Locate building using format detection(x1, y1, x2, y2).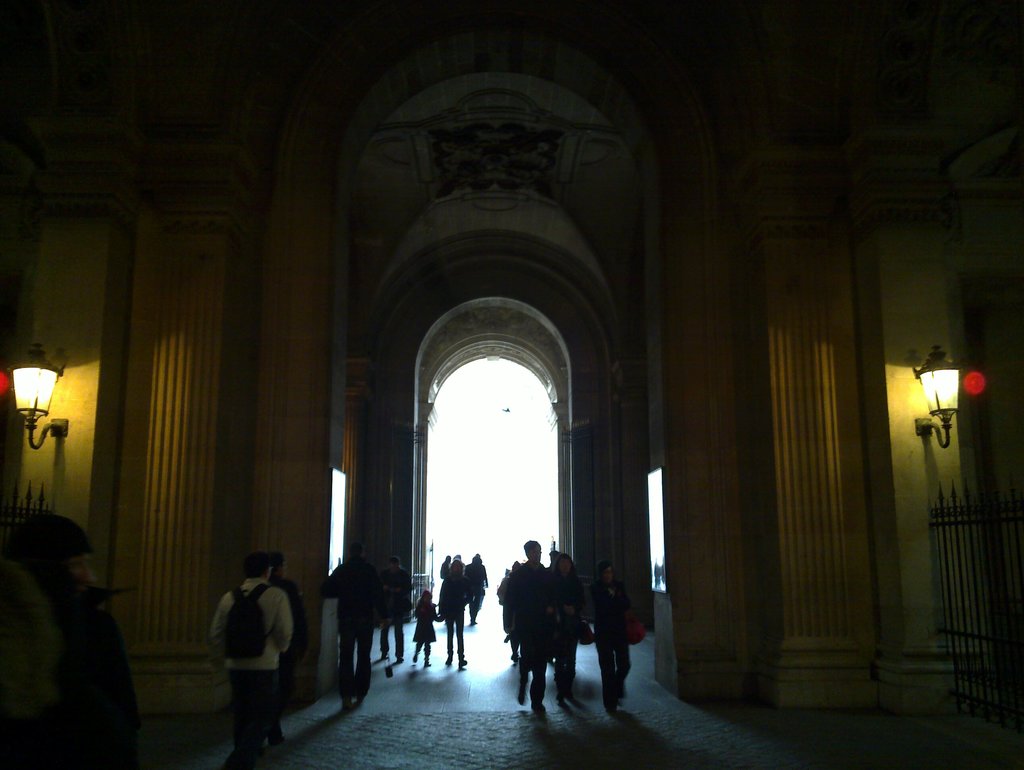
detection(2, 0, 1018, 769).
